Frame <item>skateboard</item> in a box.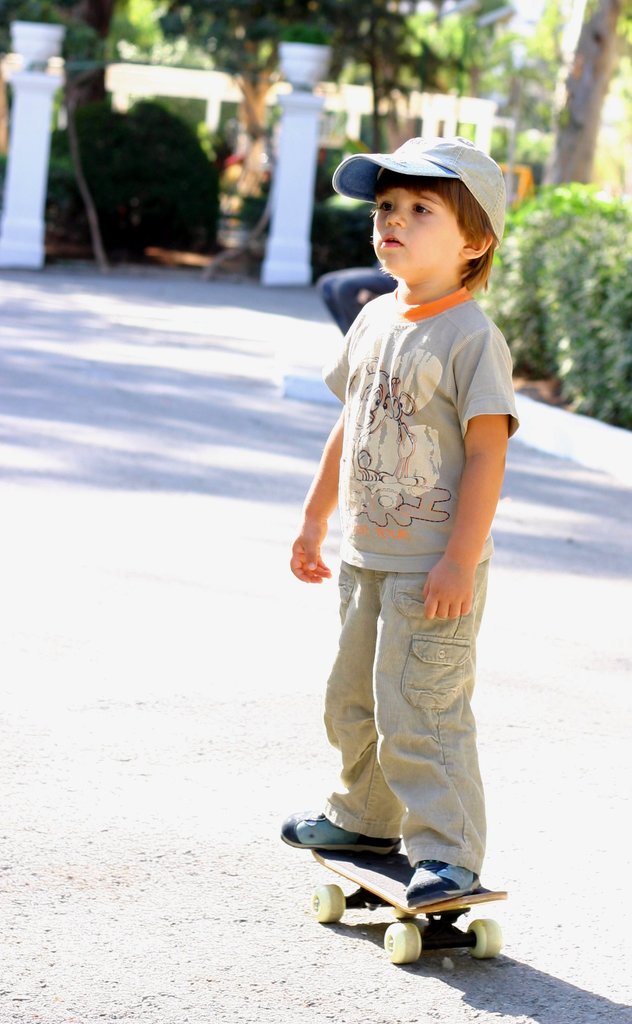
bbox=[307, 852, 506, 962].
